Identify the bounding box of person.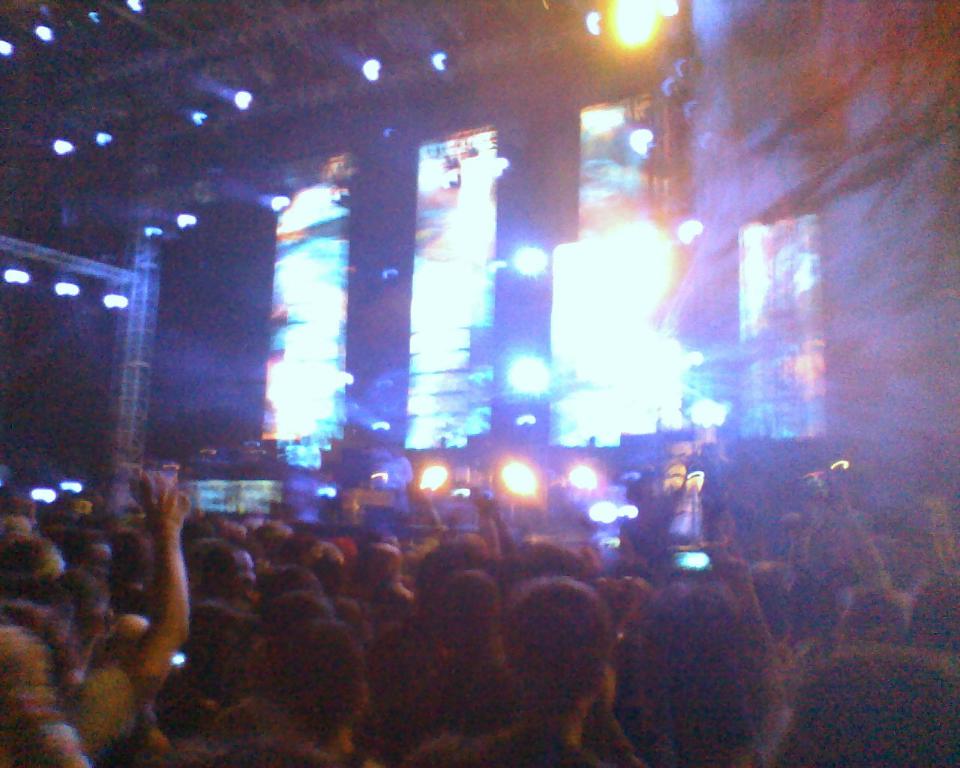
[347,530,397,616].
